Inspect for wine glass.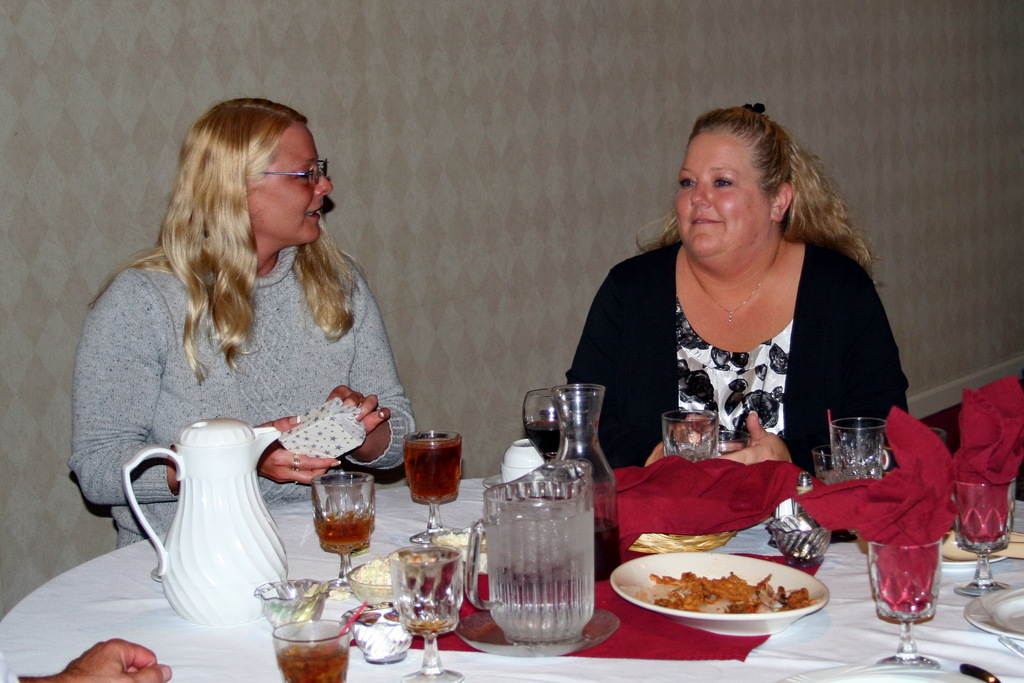
Inspection: {"left": 316, "top": 472, "right": 377, "bottom": 597}.
